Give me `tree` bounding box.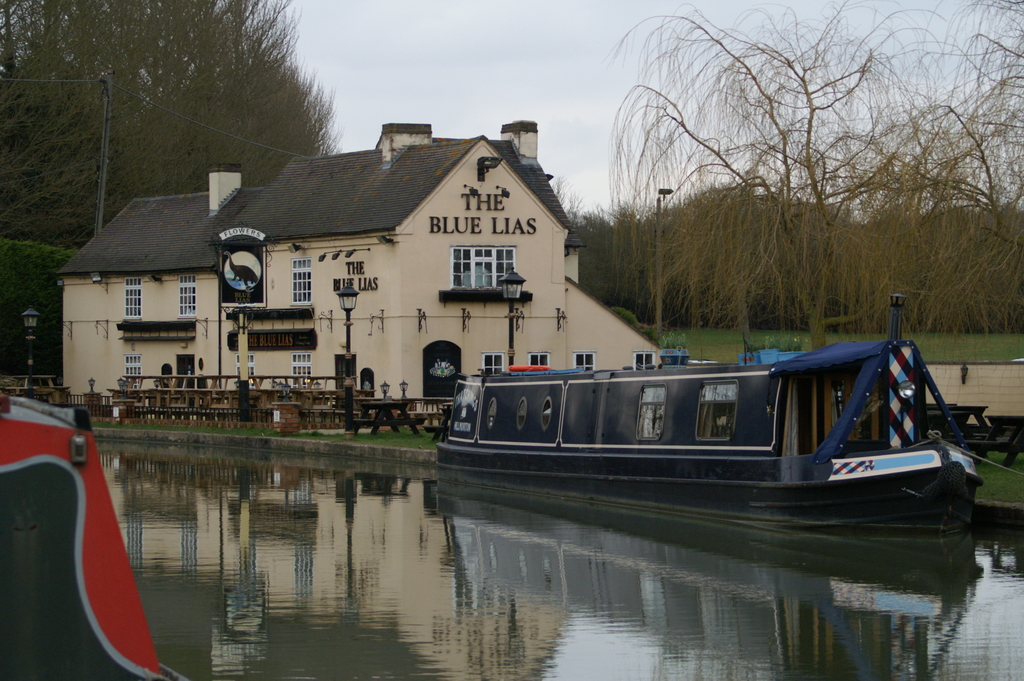
(604,1,1023,343).
